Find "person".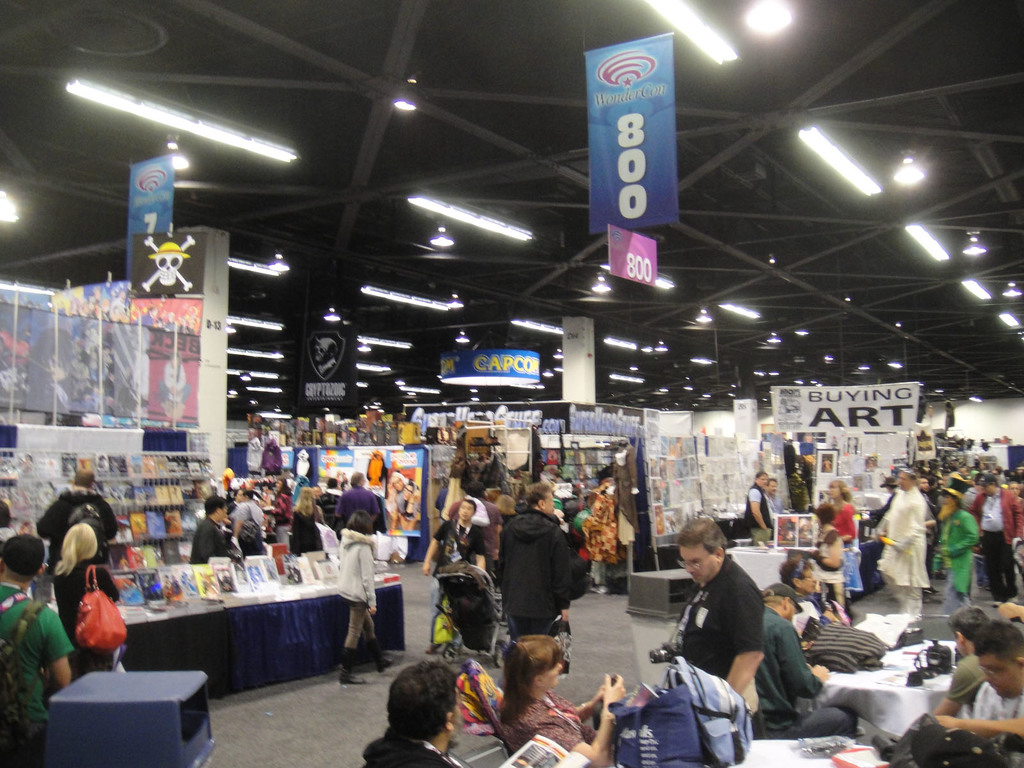
Rect(925, 607, 990, 723).
